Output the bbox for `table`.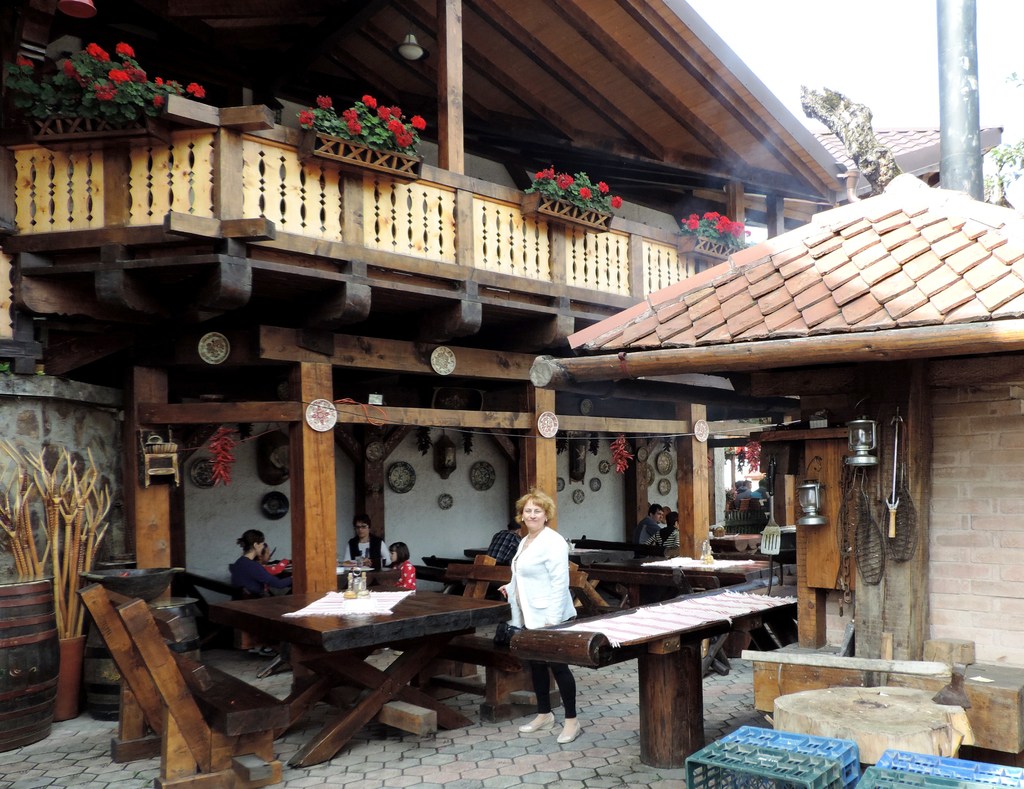
<bbox>769, 682, 968, 776</bbox>.
